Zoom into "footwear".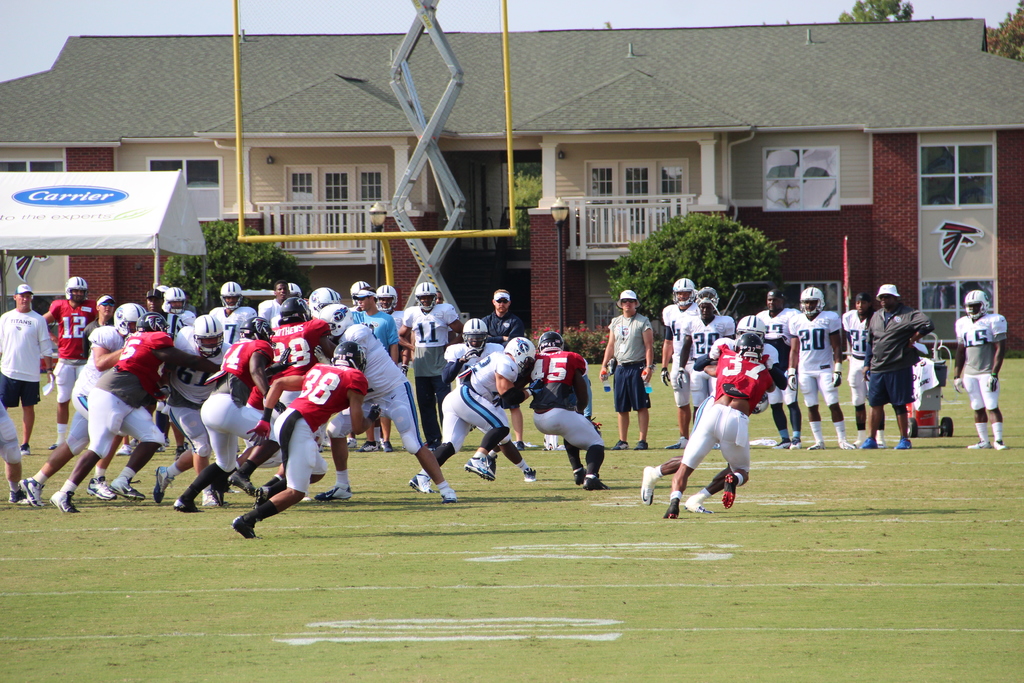
Zoom target: <bbox>86, 480, 113, 501</bbox>.
